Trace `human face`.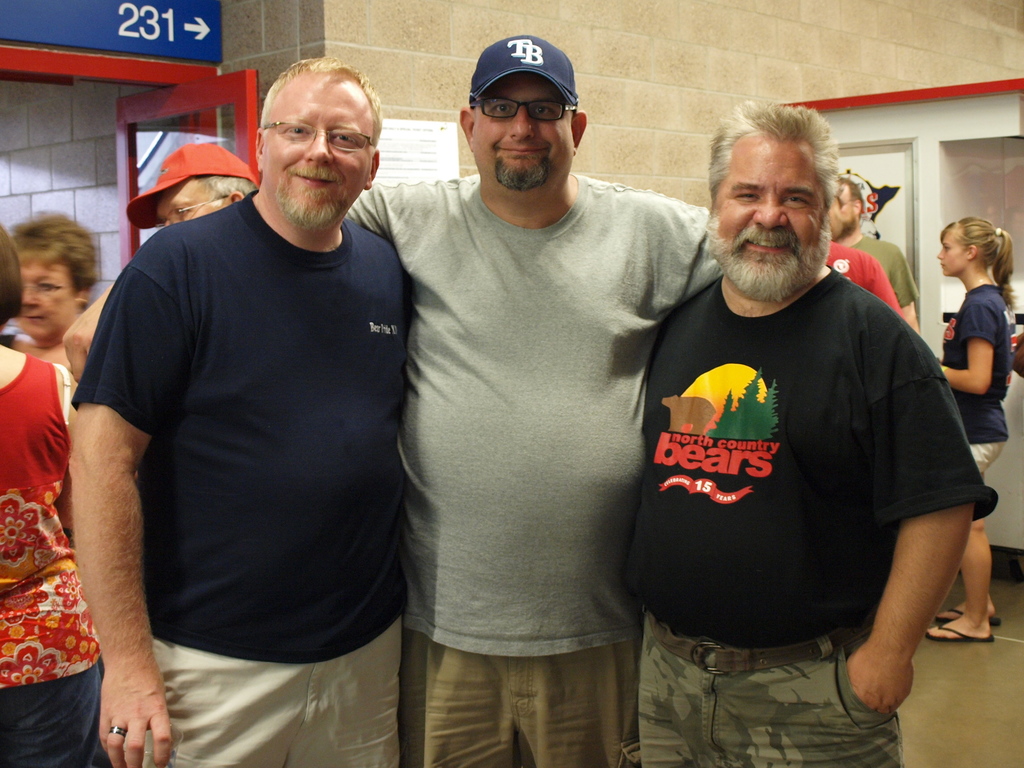
Traced to [474,73,579,185].
